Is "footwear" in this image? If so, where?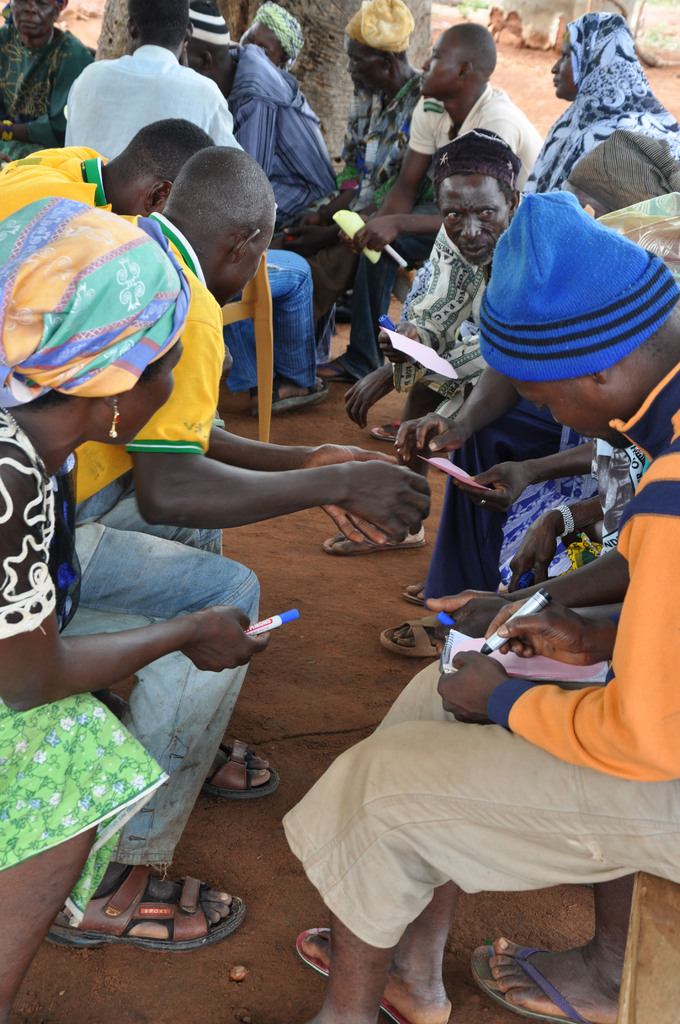
Yes, at 296, 921, 451, 1023.
